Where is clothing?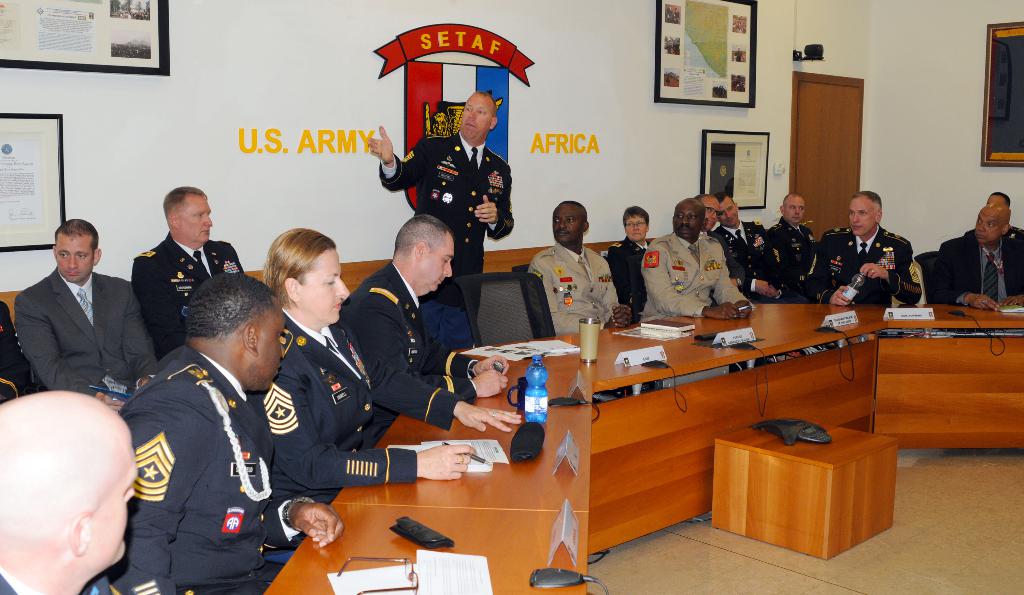
[left=374, top=130, right=512, bottom=365].
